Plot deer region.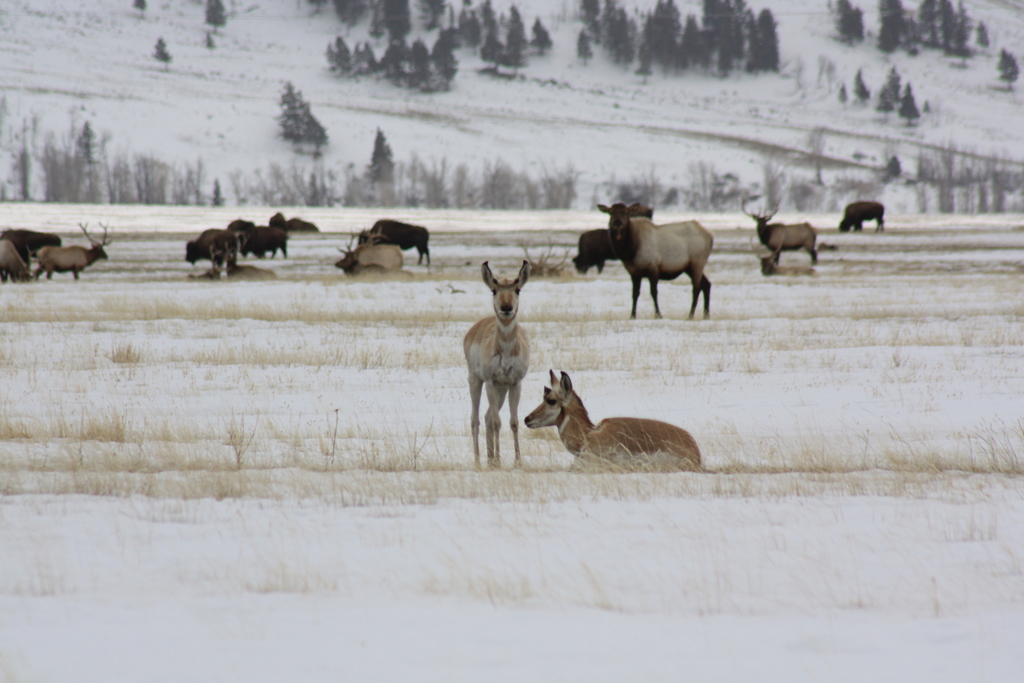
Plotted at [598,202,709,323].
